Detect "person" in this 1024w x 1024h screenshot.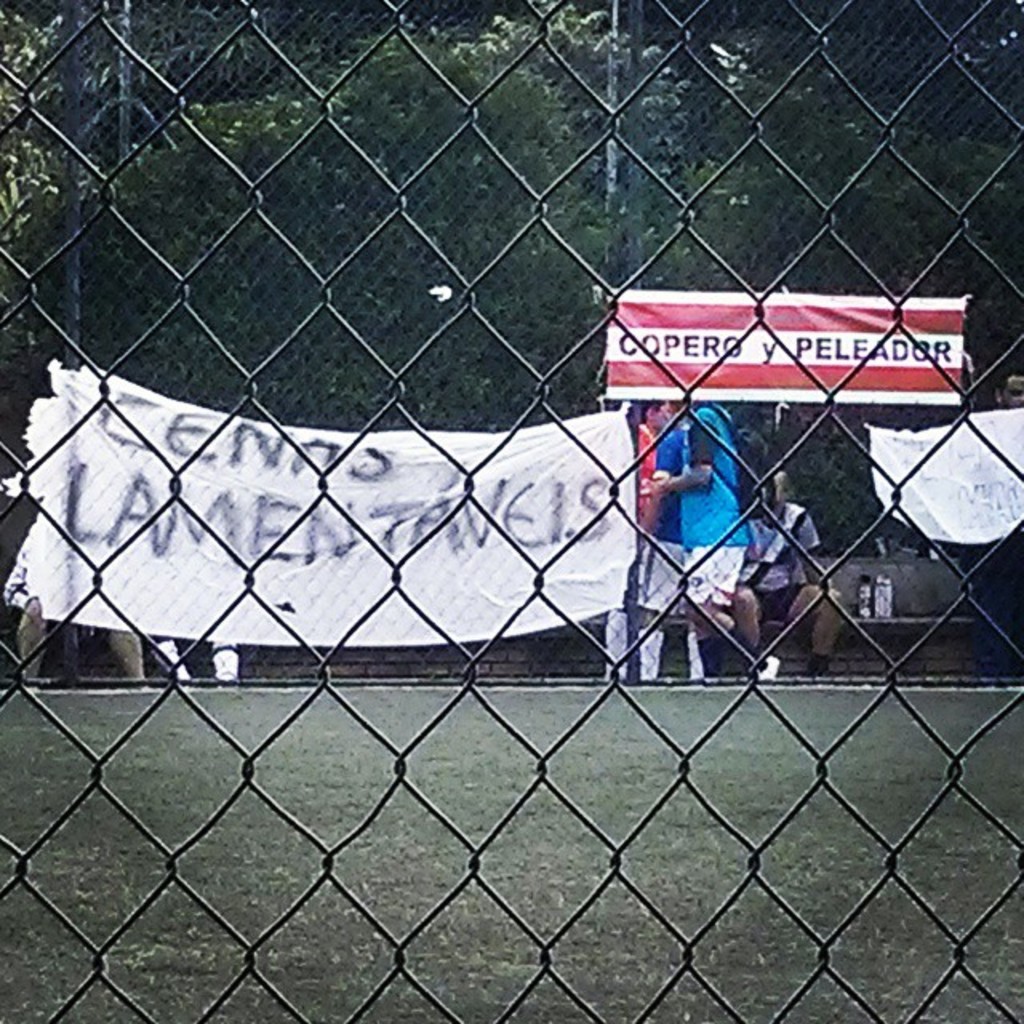
Detection: [x1=635, y1=387, x2=710, y2=680].
